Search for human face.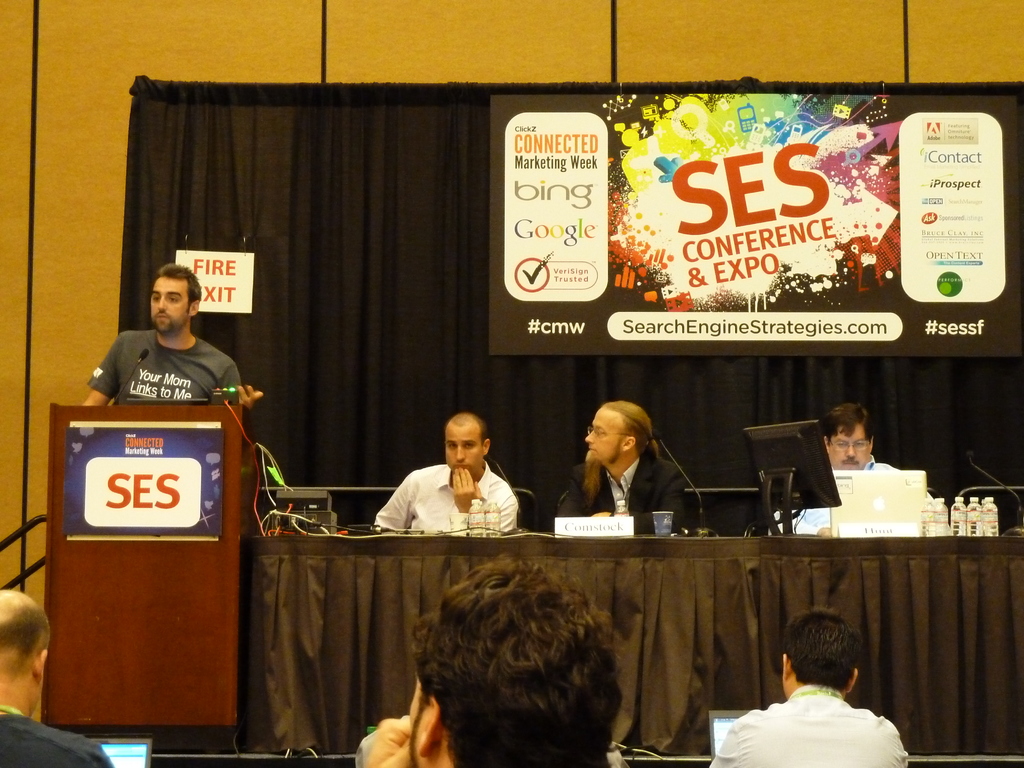
Found at x1=444 y1=419 x2=480 y2=476.
